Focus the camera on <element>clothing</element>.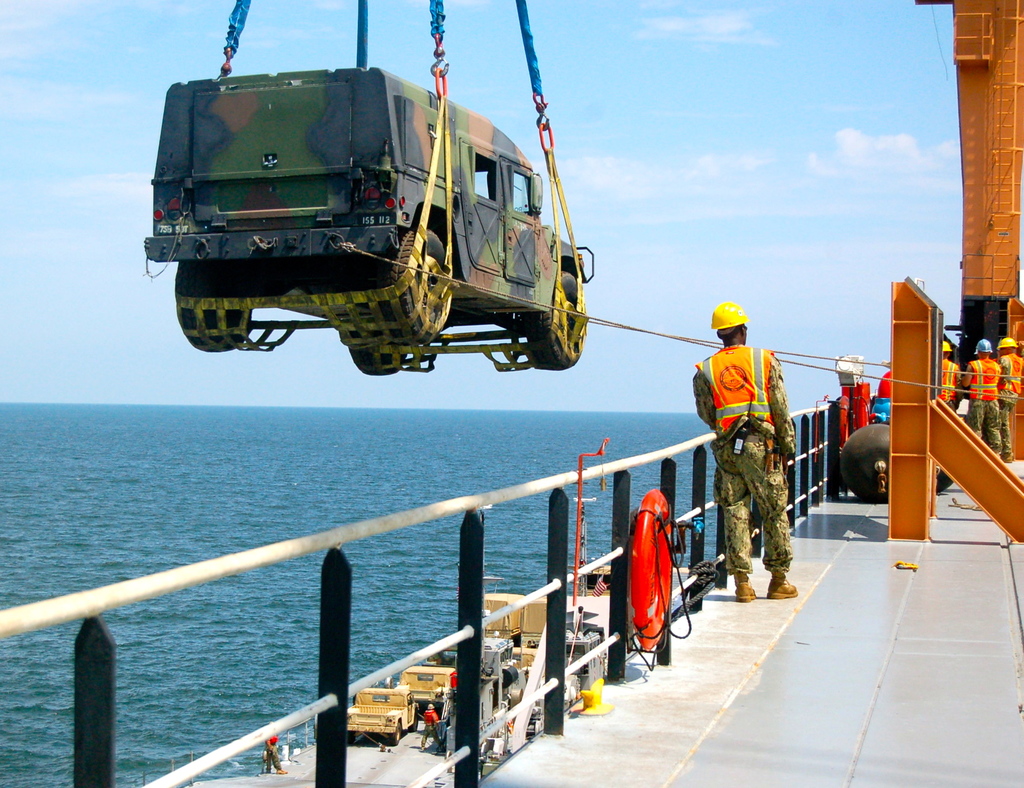
Focus region: BBox(714, 360, 799, 590).
